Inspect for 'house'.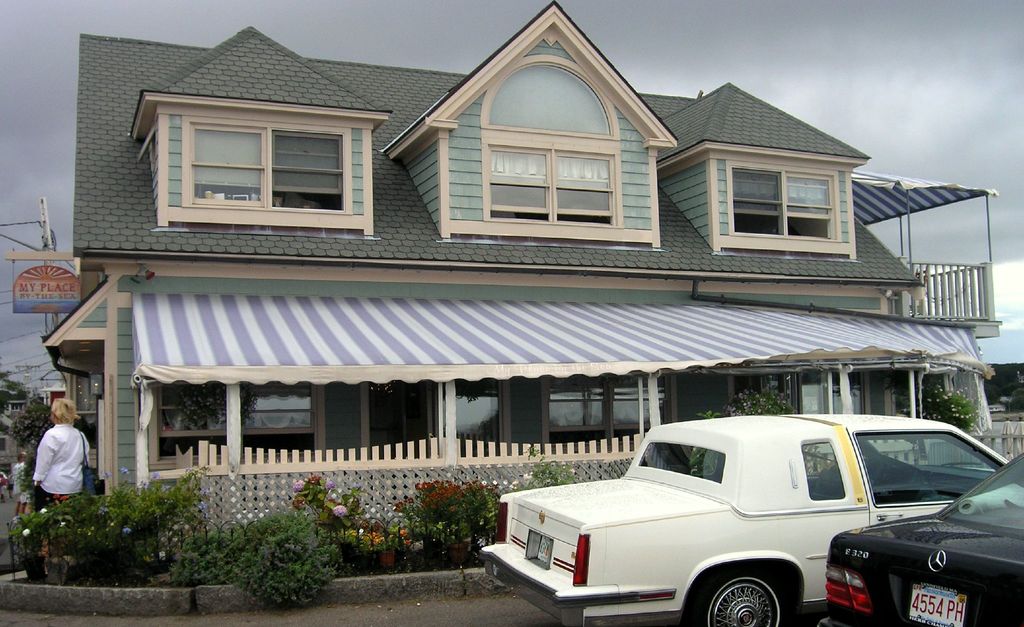
Inspection: [left=43, top=0, right=1001, bottom=543].
